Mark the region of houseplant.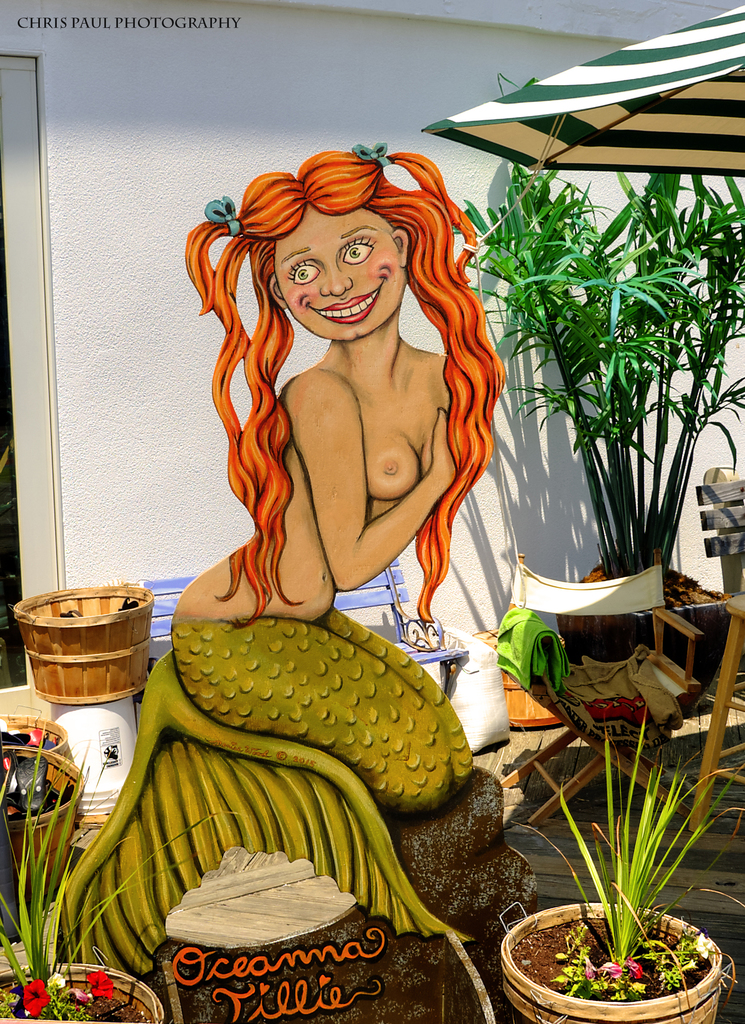
Region: region(468, 143, 744, 636).
